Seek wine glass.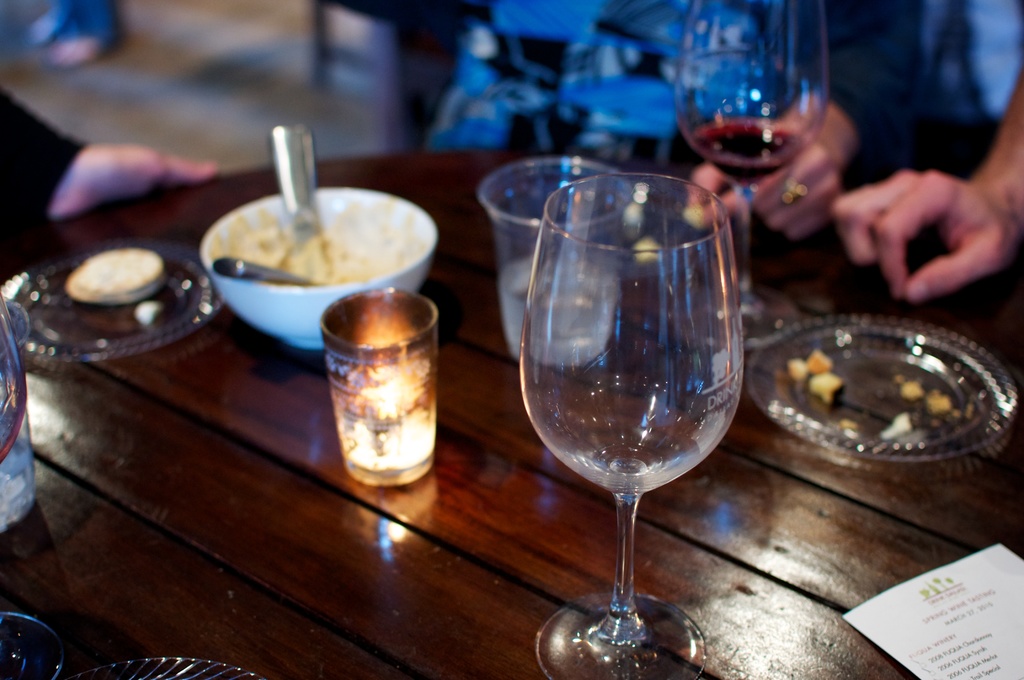
rect(525, 166, 747, 679).
